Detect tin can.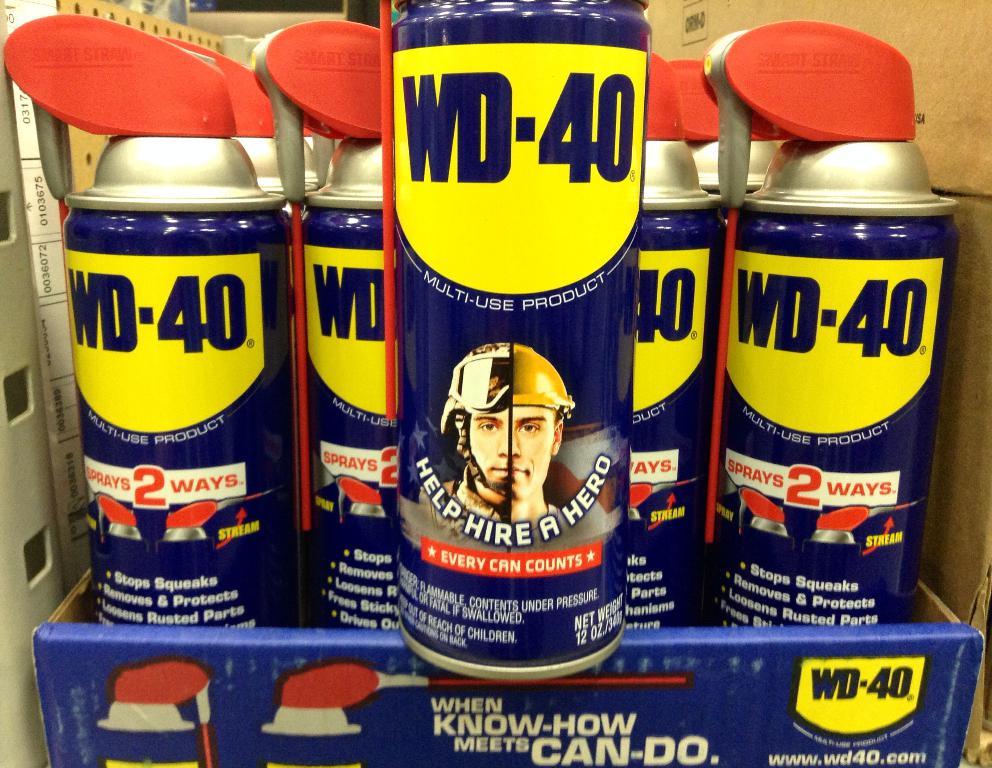
Detected at {"left": 392, "top": 0, "right": 647, "bottom": 679}.
